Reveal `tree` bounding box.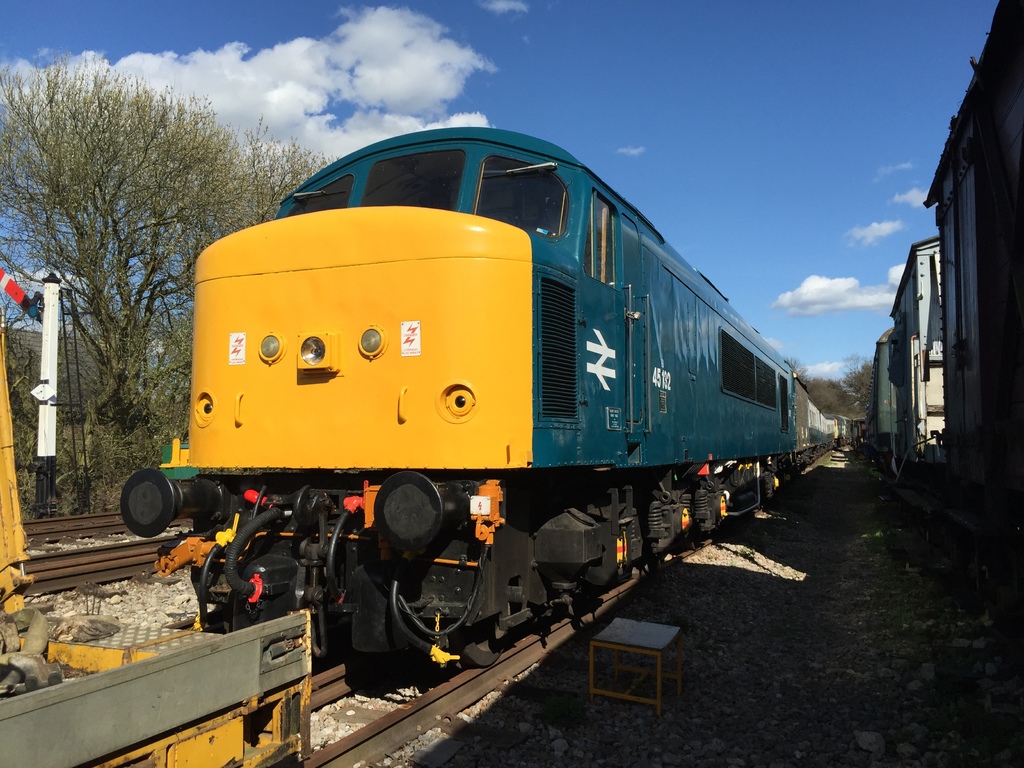
Revealed: <region>0, 45, 335, 447</region>.
